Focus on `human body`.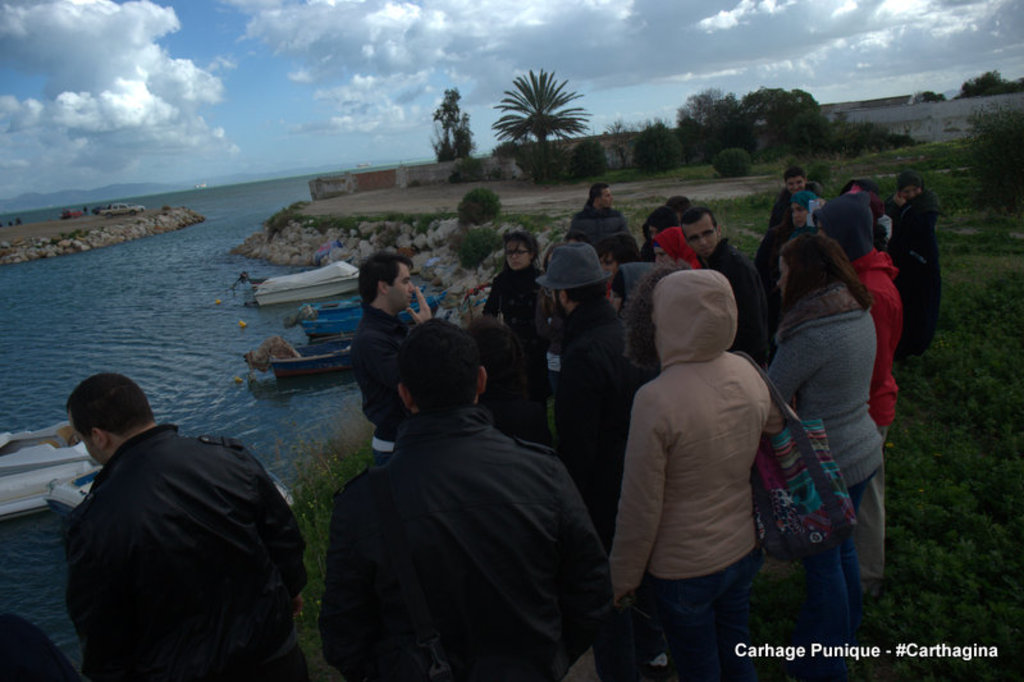
Focused at [611,248,797,660].
